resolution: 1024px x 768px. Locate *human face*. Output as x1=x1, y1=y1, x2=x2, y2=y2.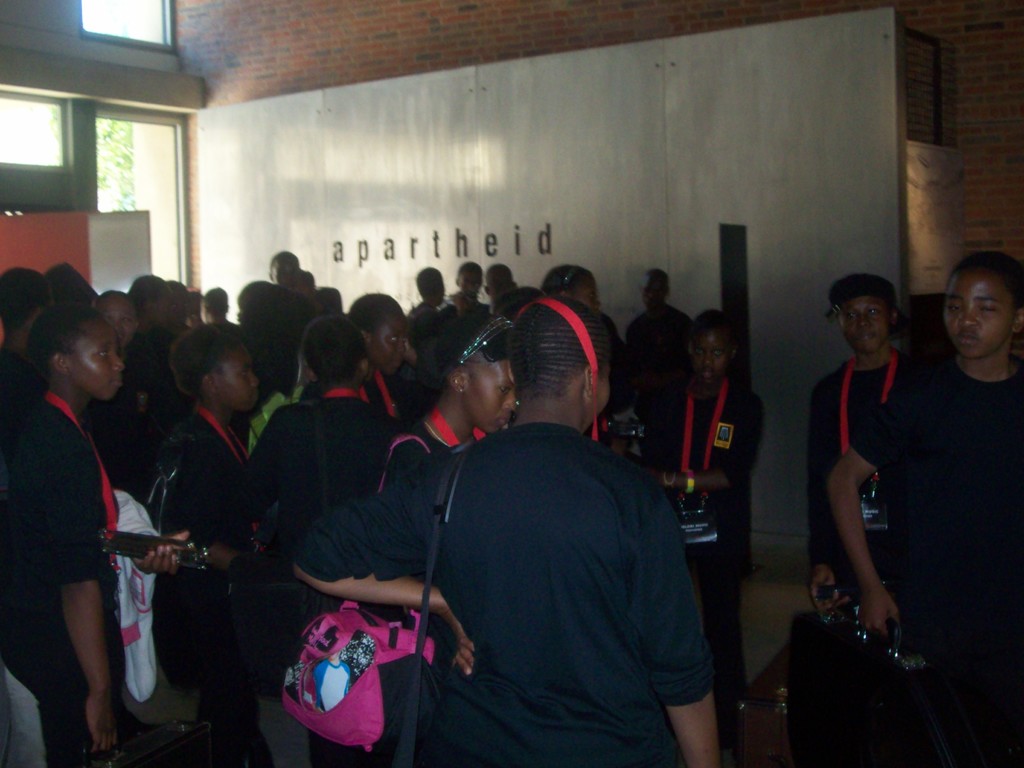
x1=371, y1=320, x2=406, y2=378.
